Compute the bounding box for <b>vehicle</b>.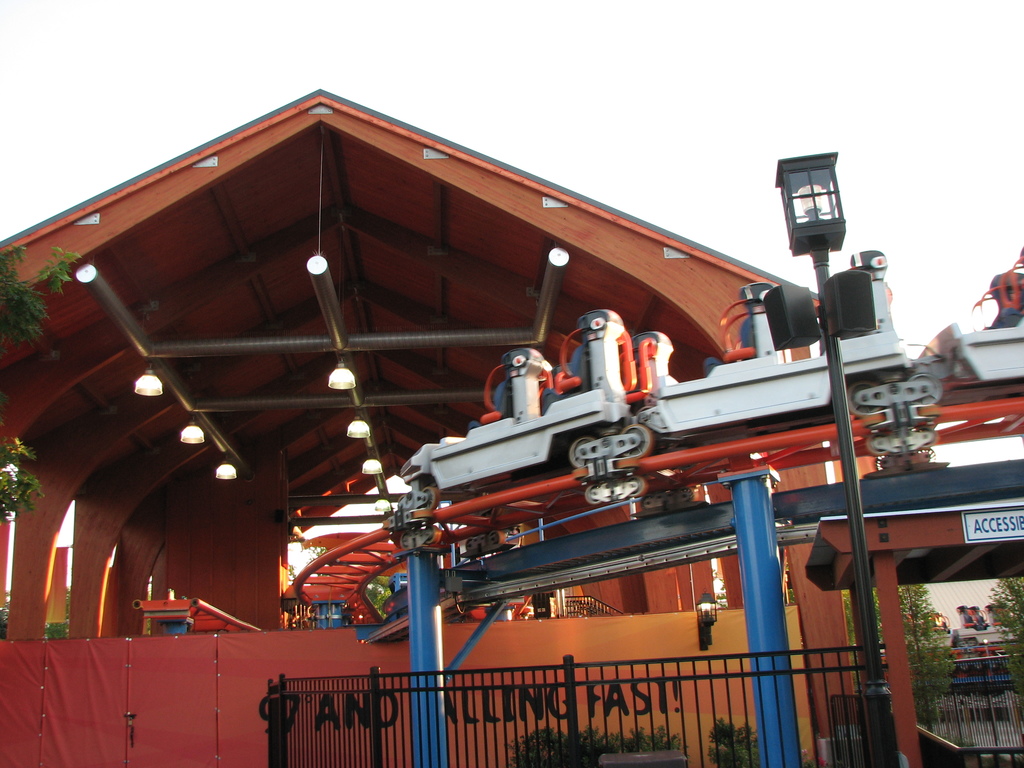
[left=383, top=248, right=1023, bottom=555].
